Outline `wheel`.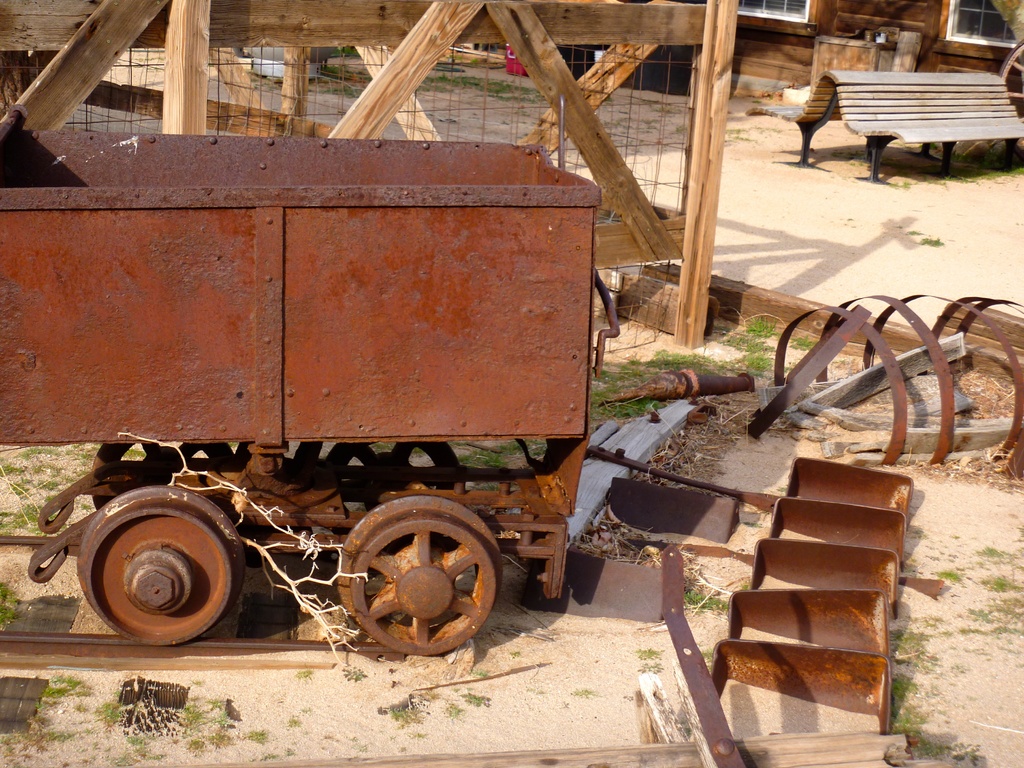
Outline: [left=98, top=440, right=232, bottom=512].
